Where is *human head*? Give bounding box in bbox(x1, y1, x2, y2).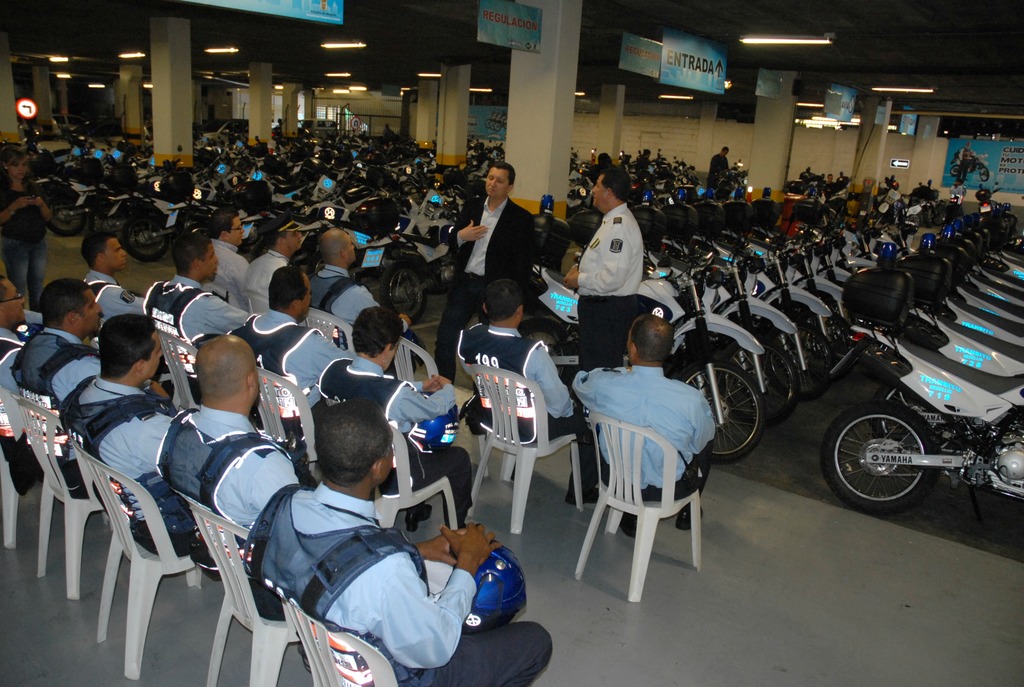
bbox(483, 162, 520, 198).
